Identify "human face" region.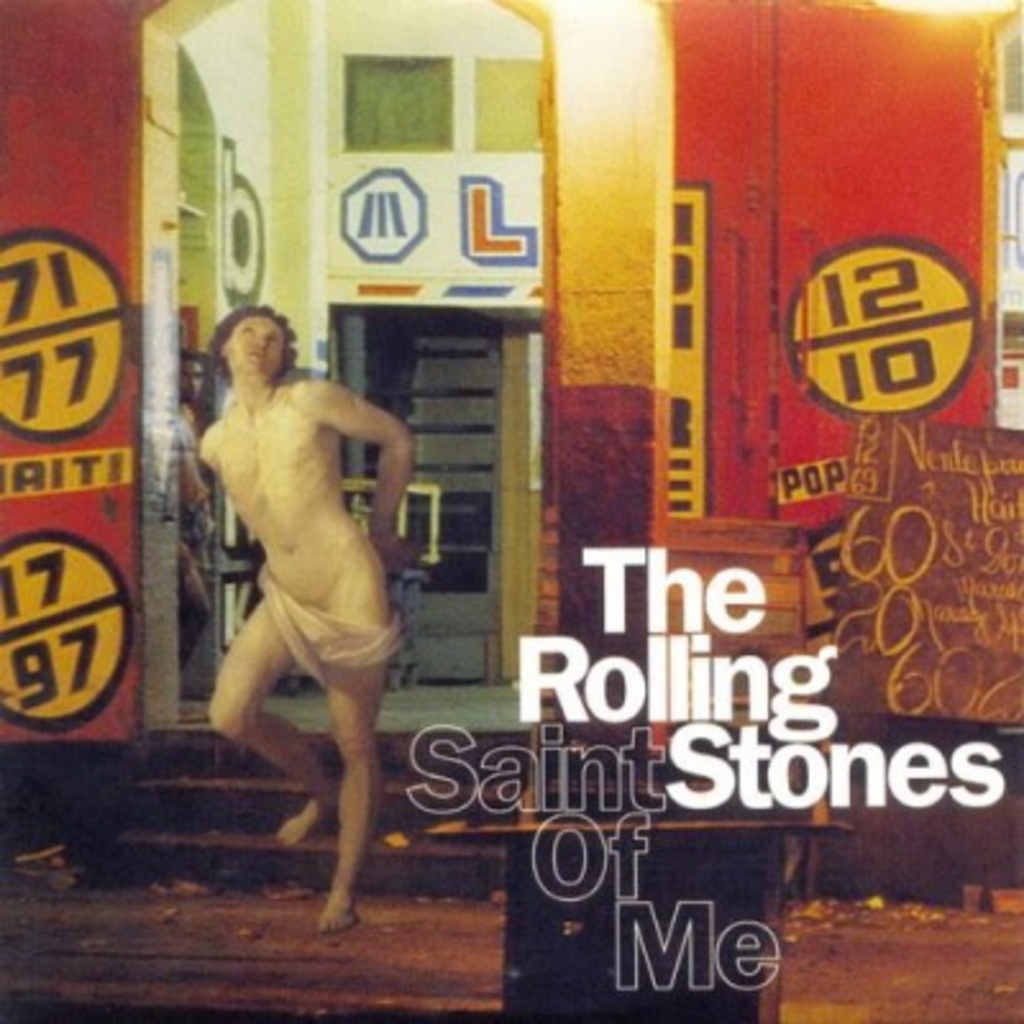
Region: detection(179, 361, 202, 402).
